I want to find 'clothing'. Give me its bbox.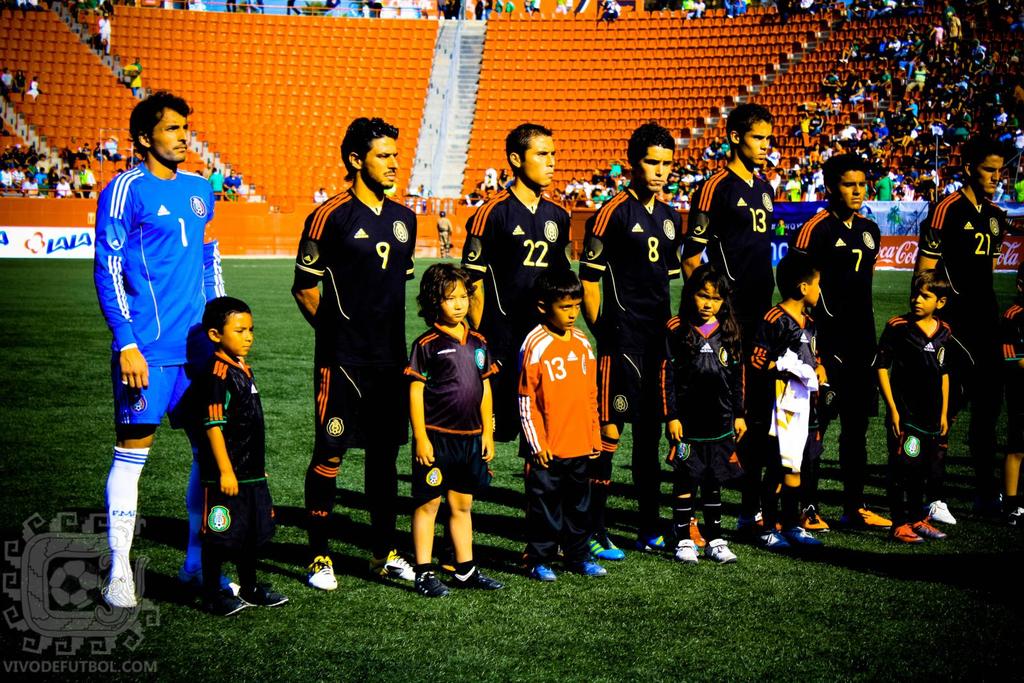
rect(7, 67, 22, 86).
